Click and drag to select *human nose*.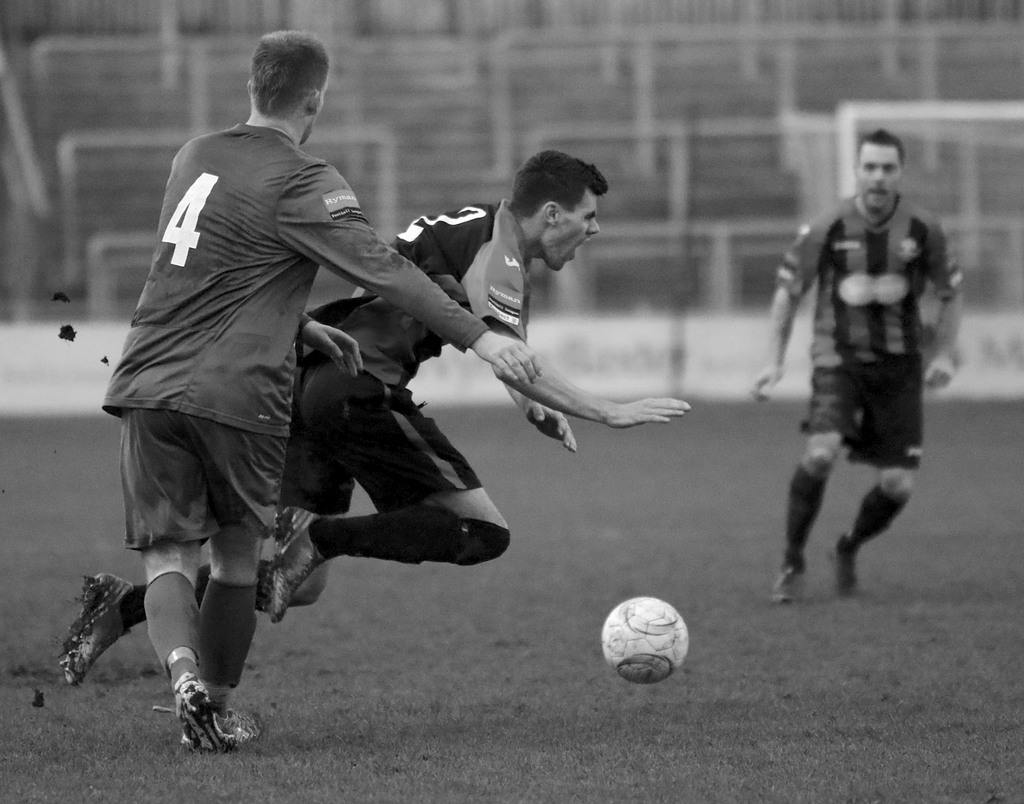
Selection: detection(870, 169, 884, 182).
